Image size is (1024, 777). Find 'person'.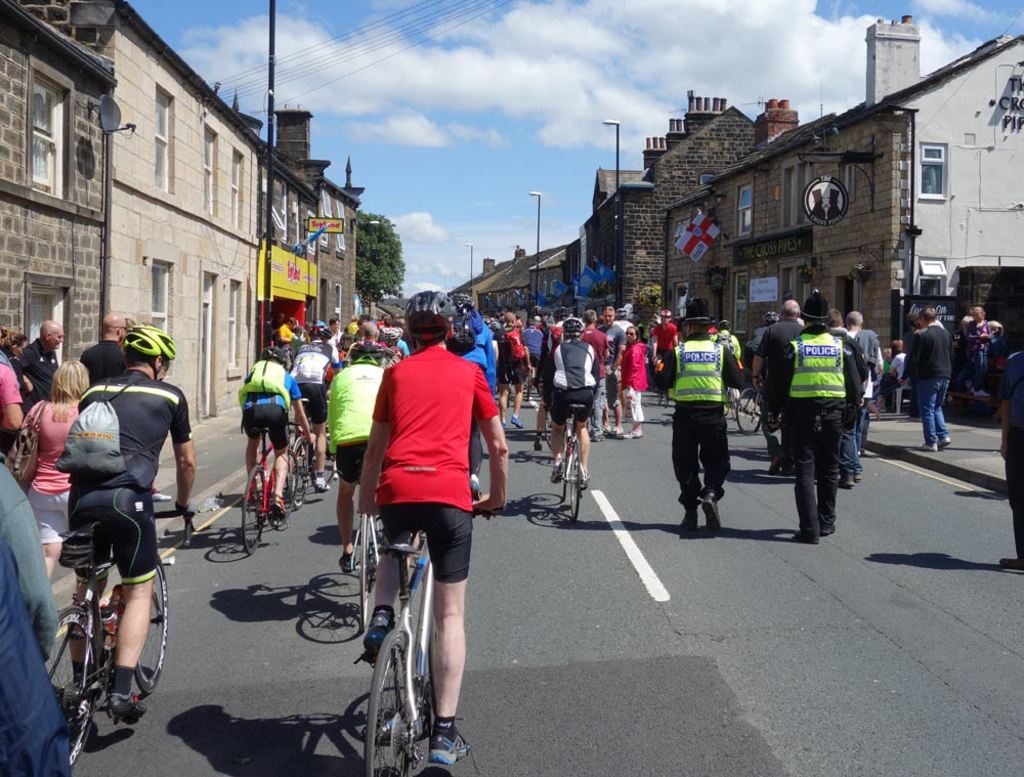
17, 360, 97, 580.
